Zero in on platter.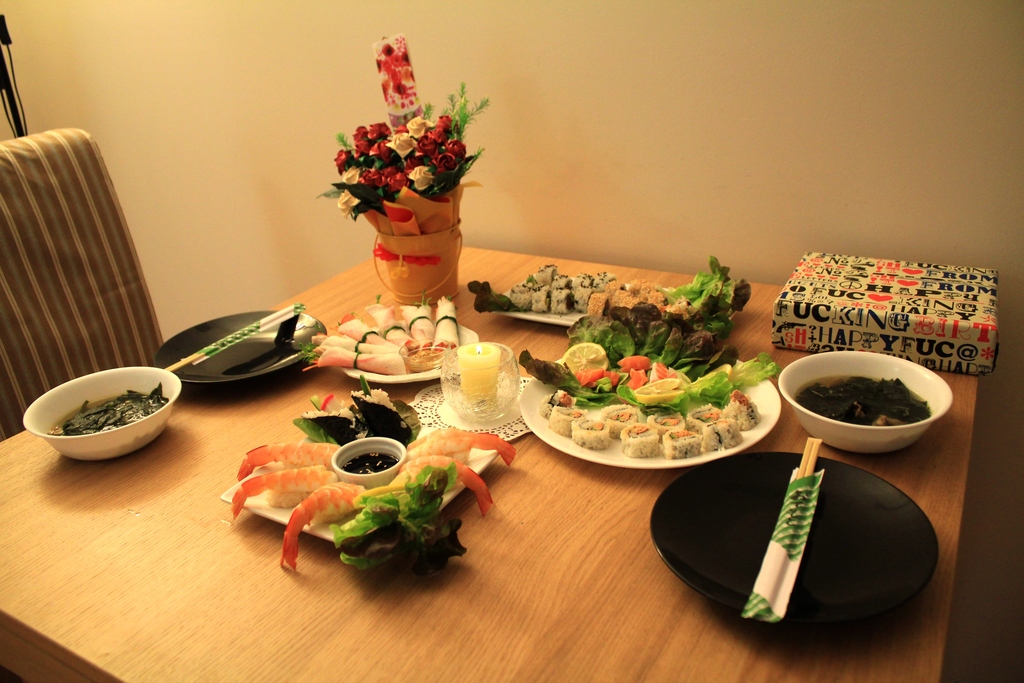
Zeroed in: 521,359,780,470.
